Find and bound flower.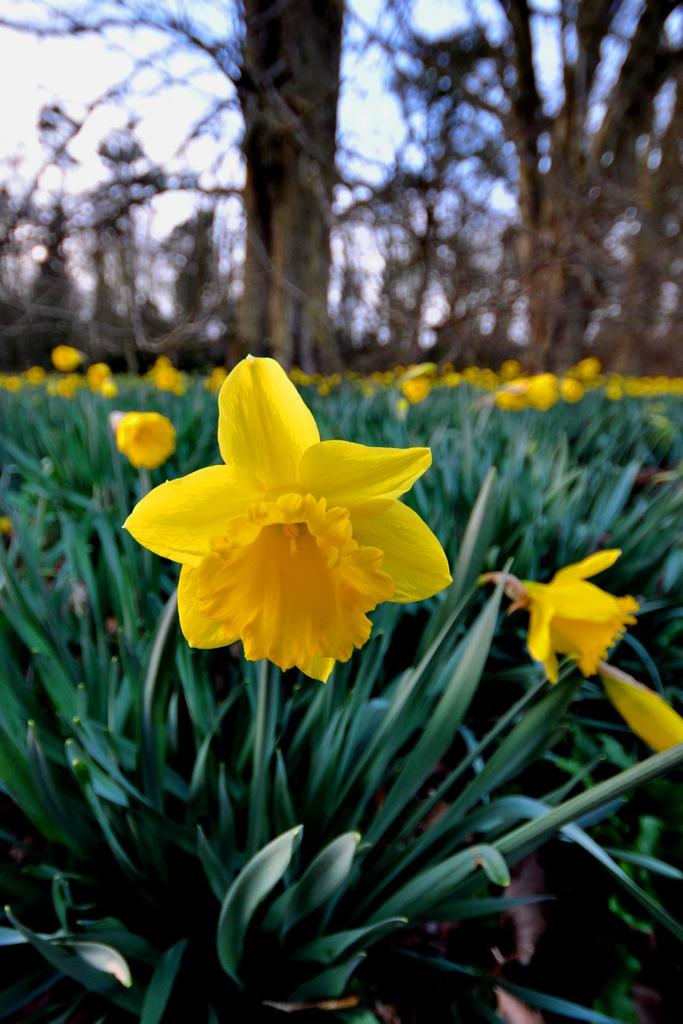
Bound: {"x1": 516, "y1": 536, "x2": 638, "y2": 686}.
